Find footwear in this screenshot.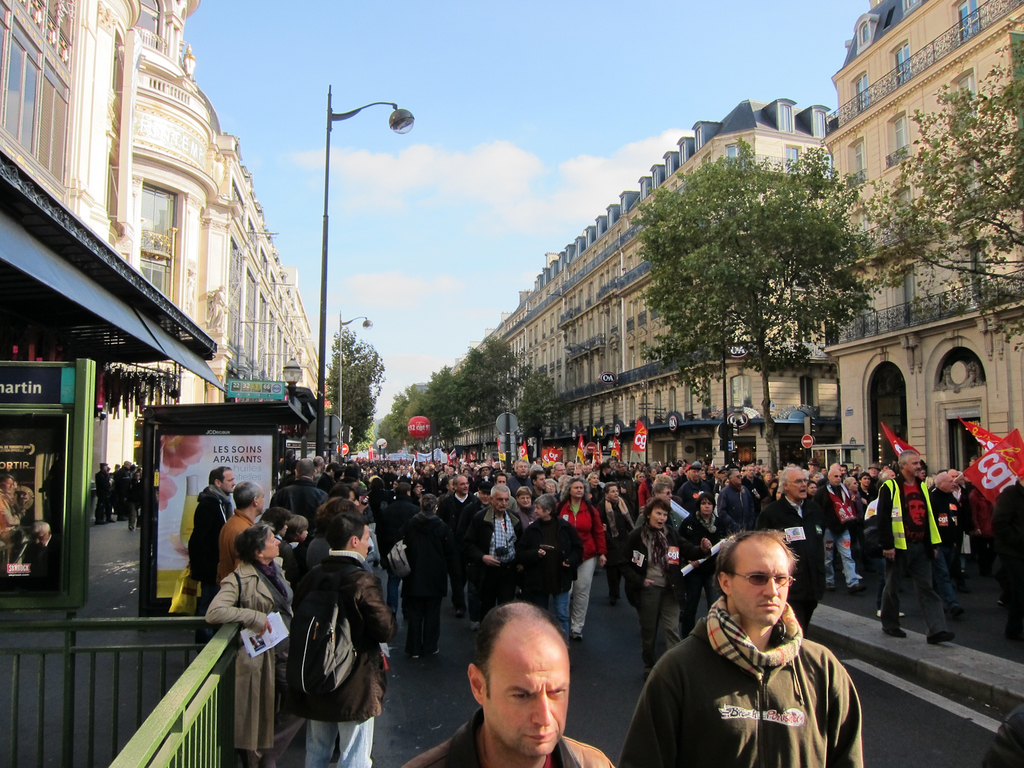
The bounding box for footwear is {"x1": 573, "y1": 630, "x2": 583, "y2": 639}.
